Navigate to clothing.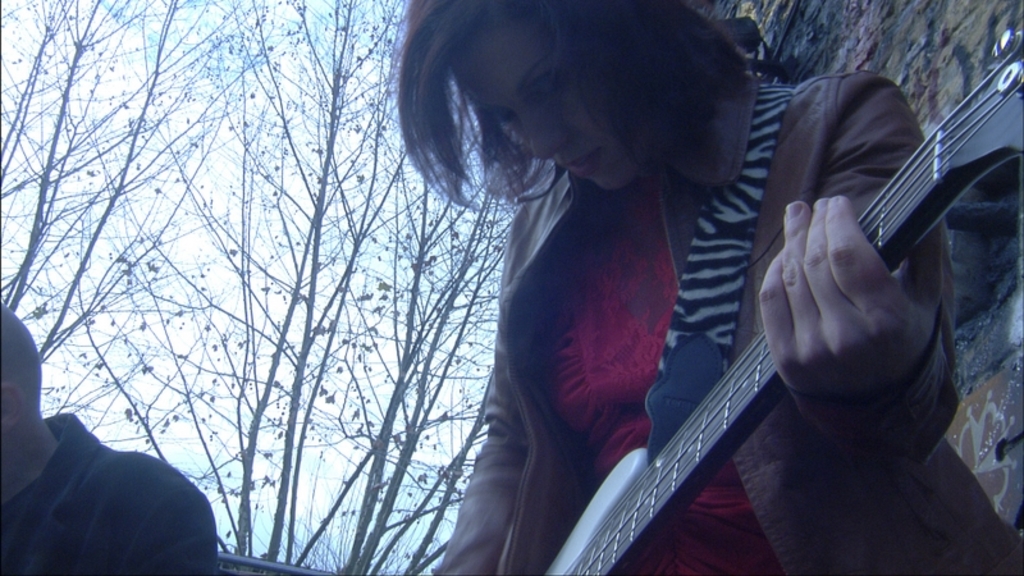
Navigation target: {"left": 0, "top": 415, "right": 221, "bottom": 575}.
